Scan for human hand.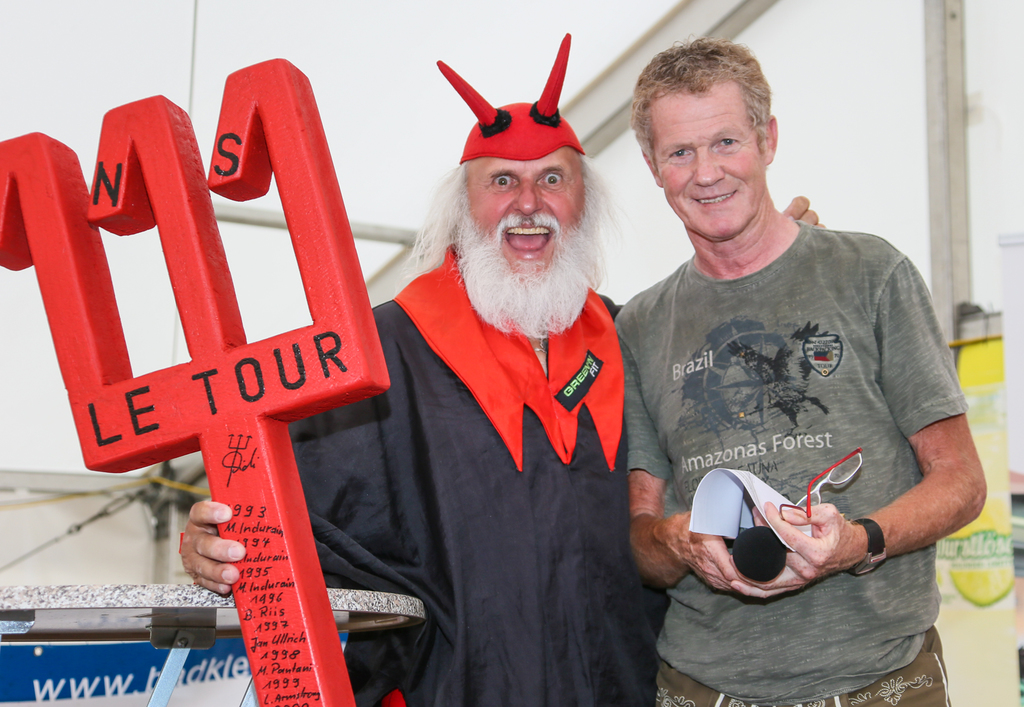
Scan result: l=780, t=195, r=827, b=231.
